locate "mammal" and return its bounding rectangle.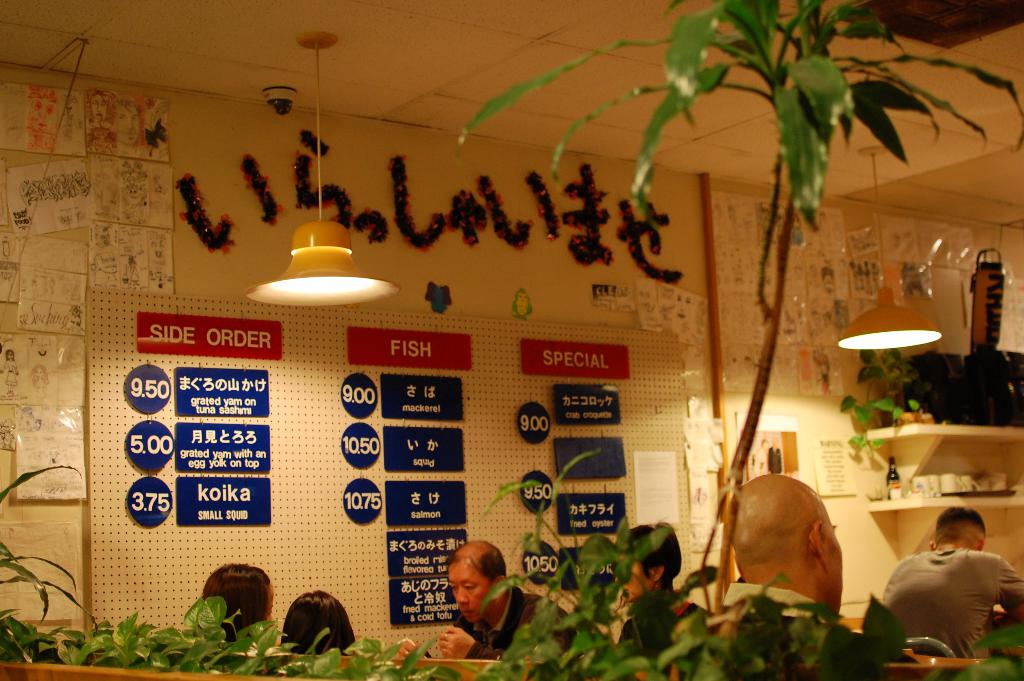
detection(881, 517, 1022, 665).
